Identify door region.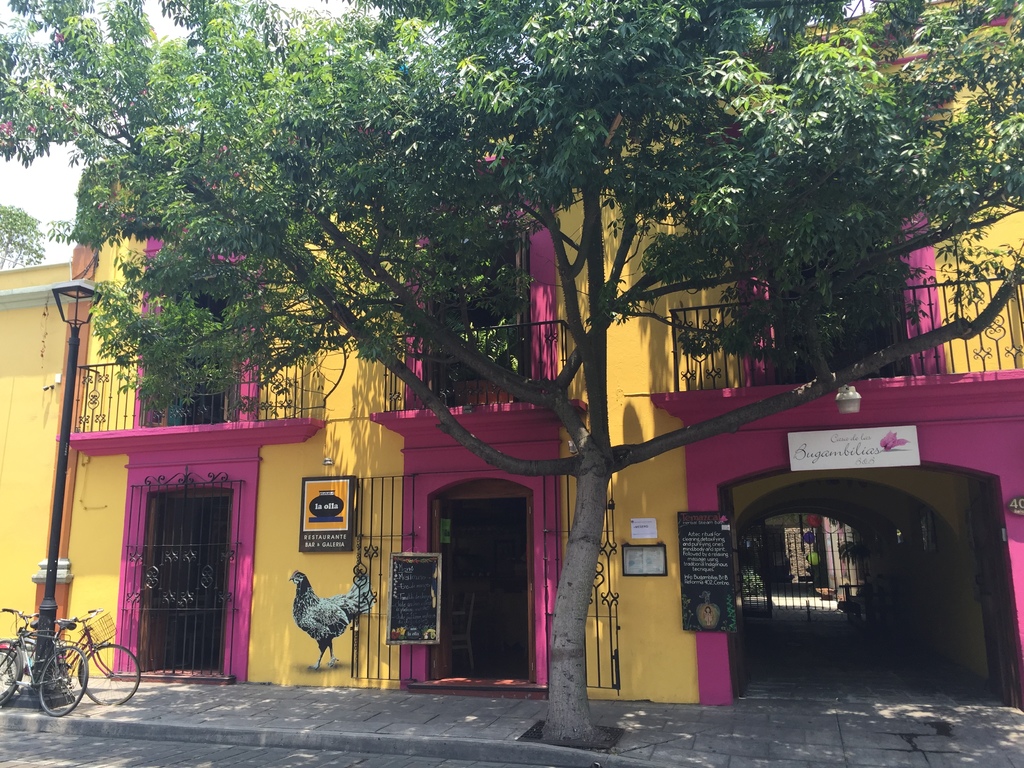
Region: 431,259,449,401.
